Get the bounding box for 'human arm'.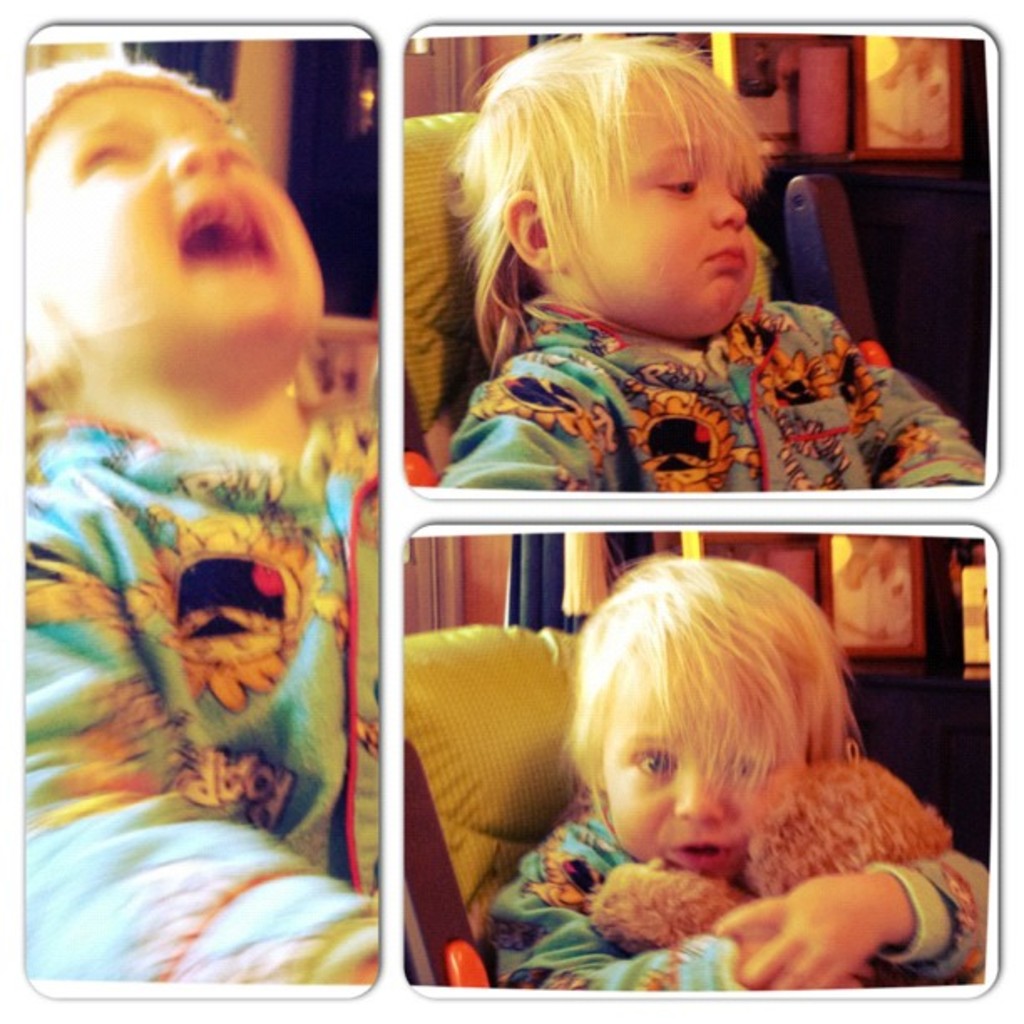
[10,500,376,980].
